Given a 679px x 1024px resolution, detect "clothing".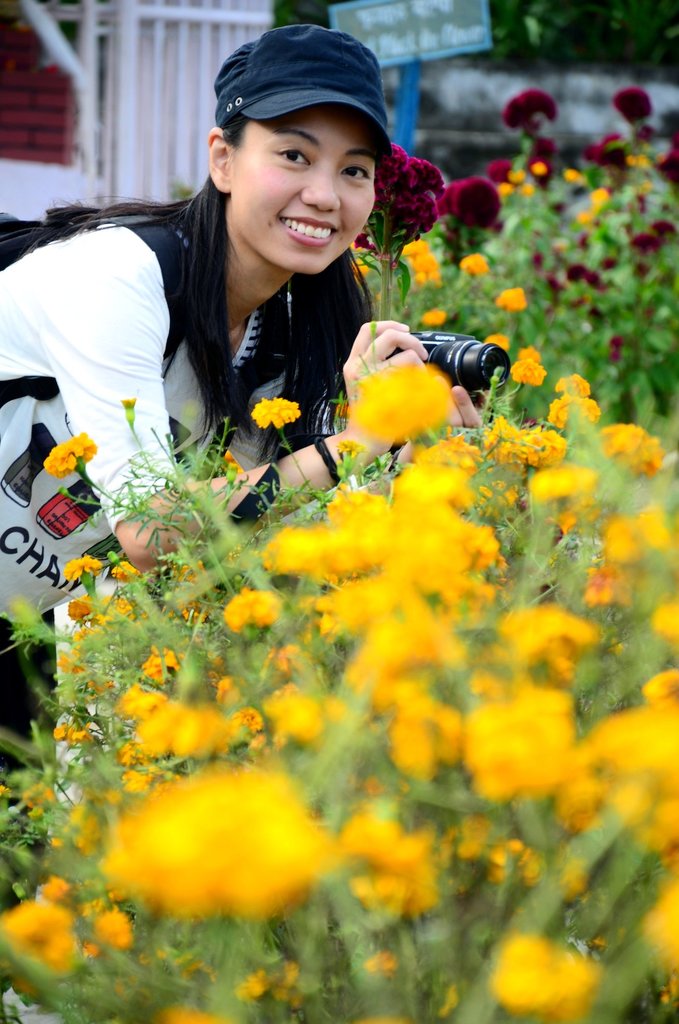
0/224/331/910.
